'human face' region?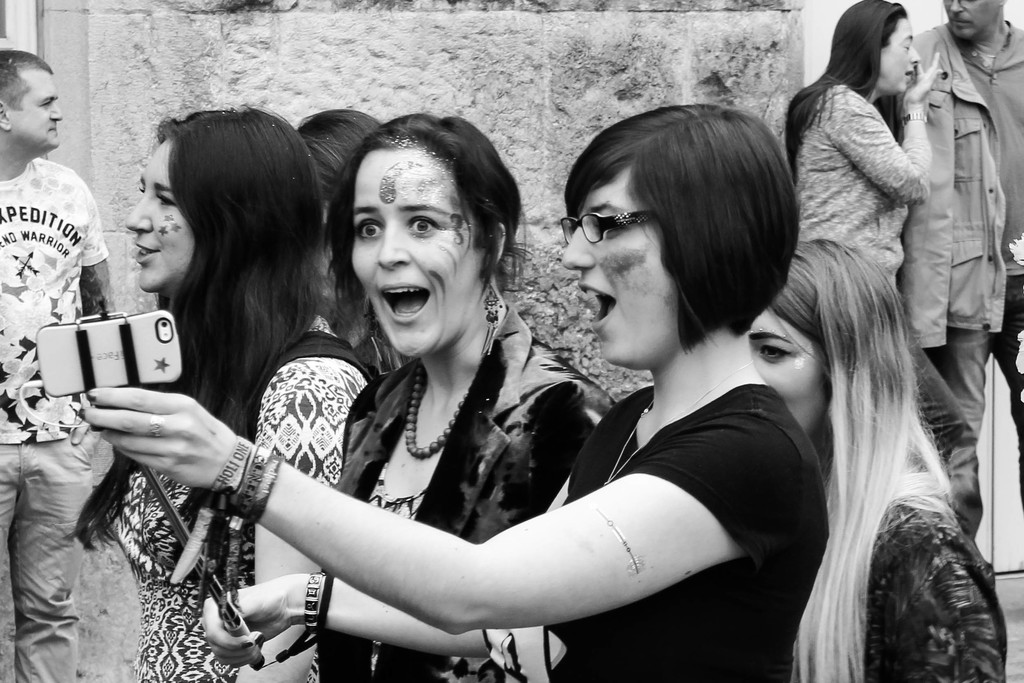
pyautogui.locateOnScreen(876, 17, 922, 95)
